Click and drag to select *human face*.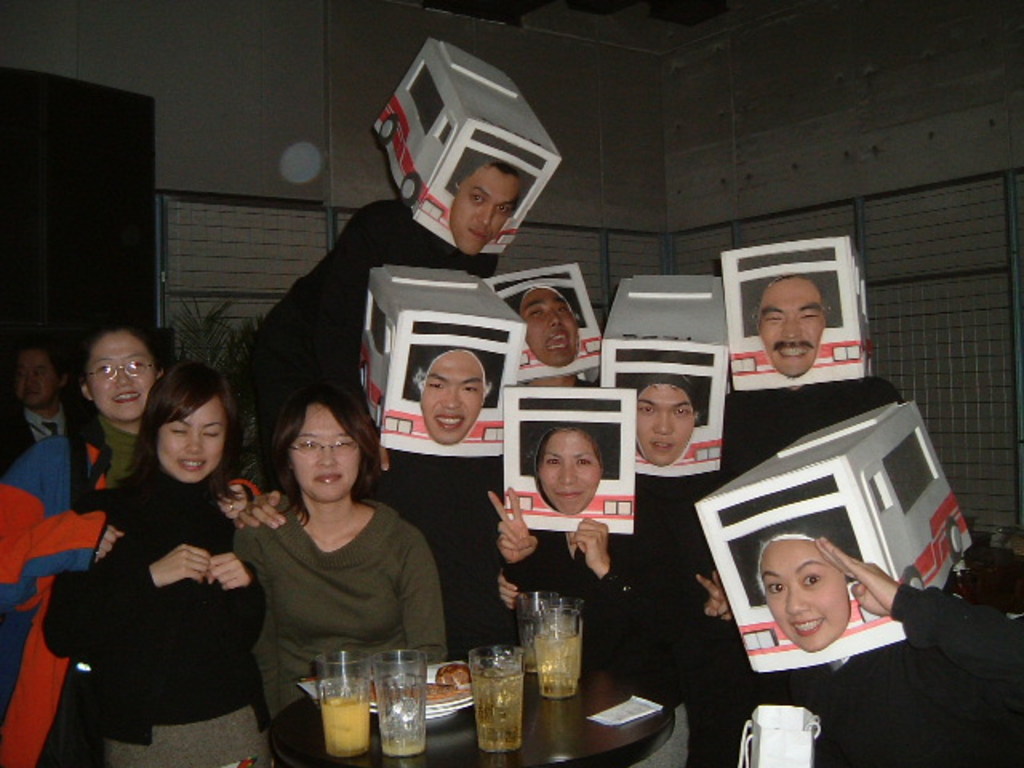
Selection: <bbox>634, 382, 690, 461</bbox>.
